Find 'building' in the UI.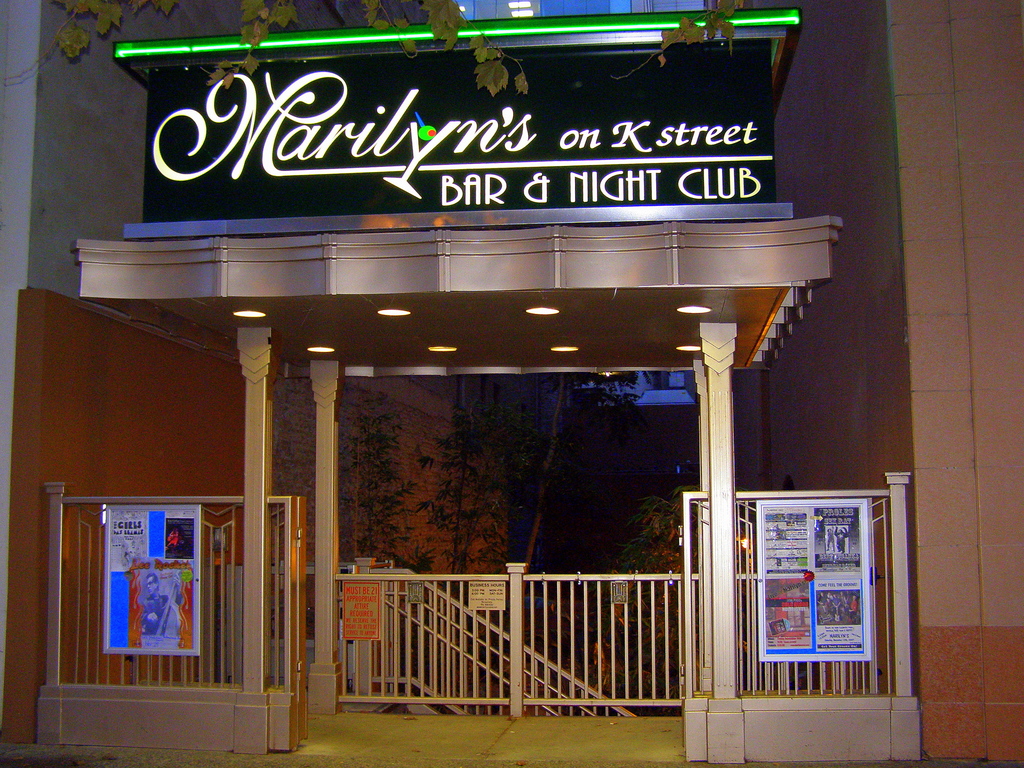
UI element at Rect(0, 0, 1023, 767).
